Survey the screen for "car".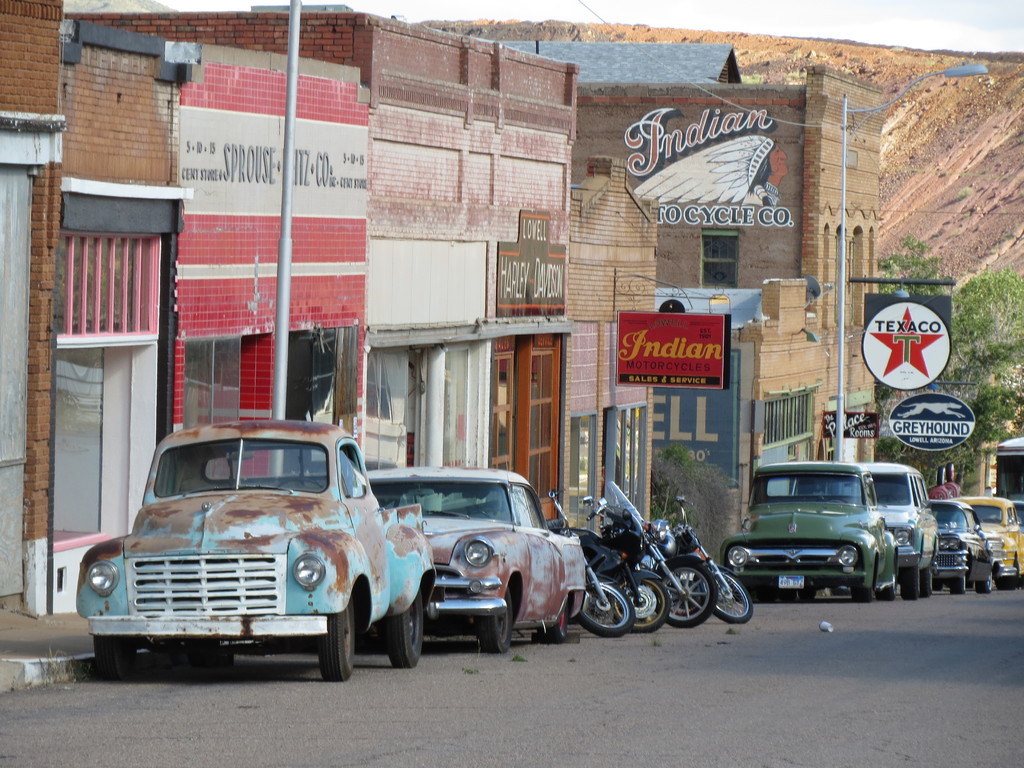
Survey found: [left=721, top=465, right=901, bottom=601].
